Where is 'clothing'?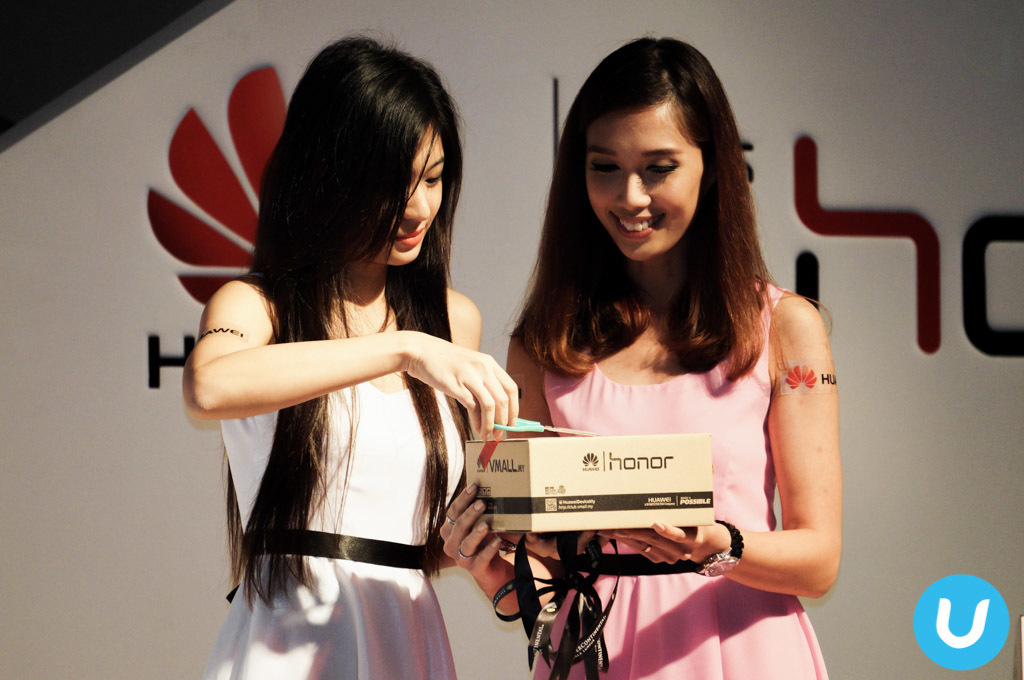
bbox=[182, 223, 518, 641].
